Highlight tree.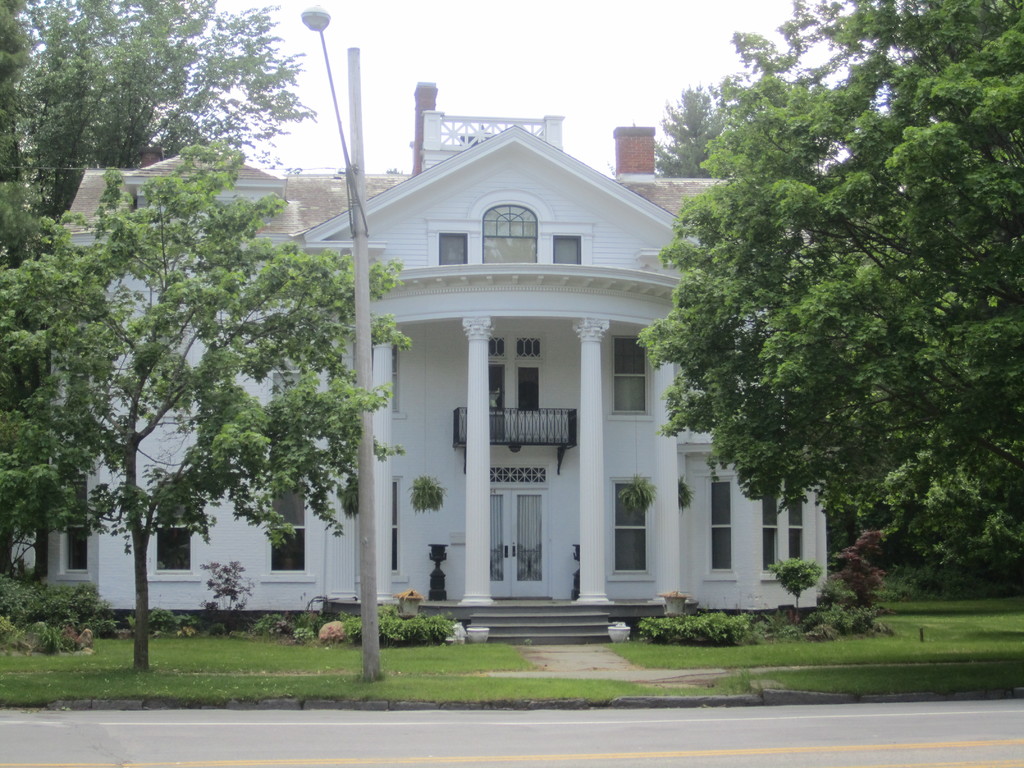
Highlighted region: BBox(632, 0, 1023, 573).
